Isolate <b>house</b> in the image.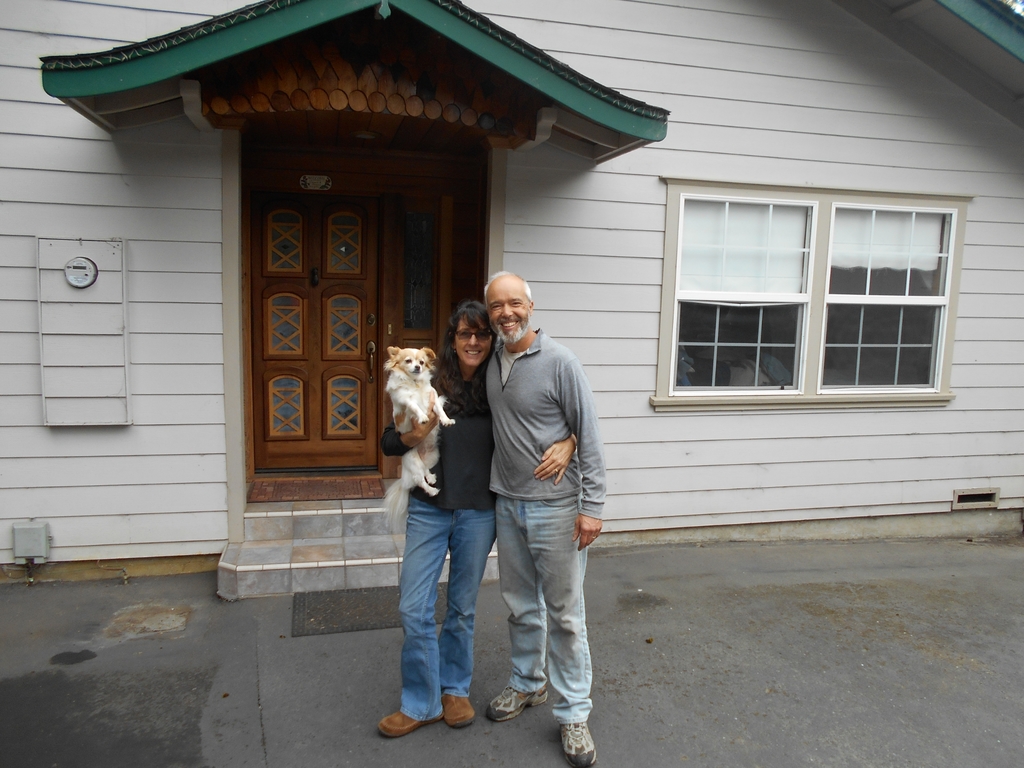
Isolated region: detection(0, 0, 1023, 602).
